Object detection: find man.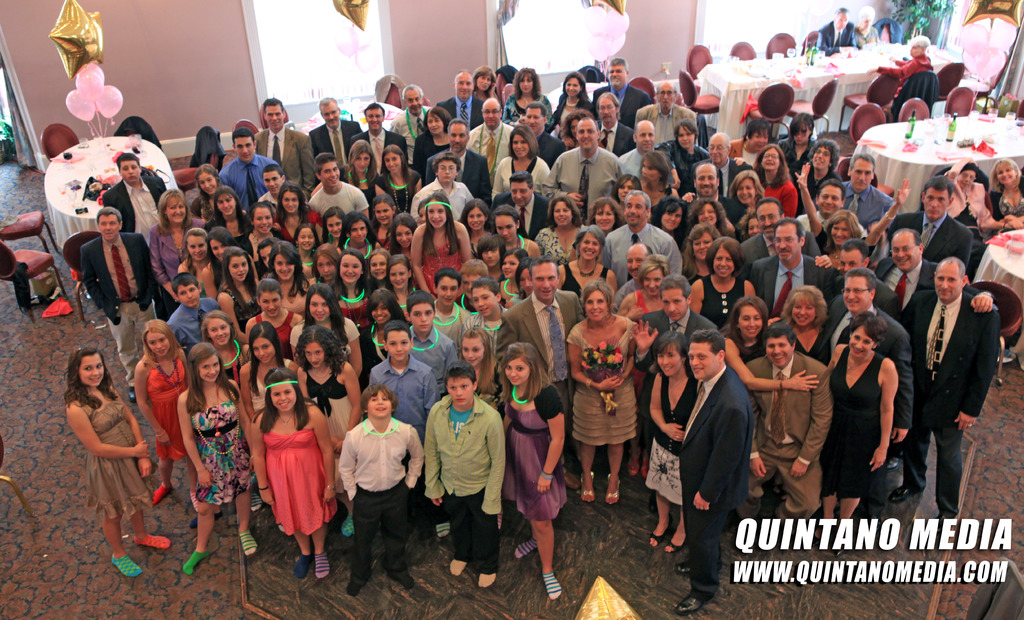
(left=306, top=154, right=369, bottom=221).
